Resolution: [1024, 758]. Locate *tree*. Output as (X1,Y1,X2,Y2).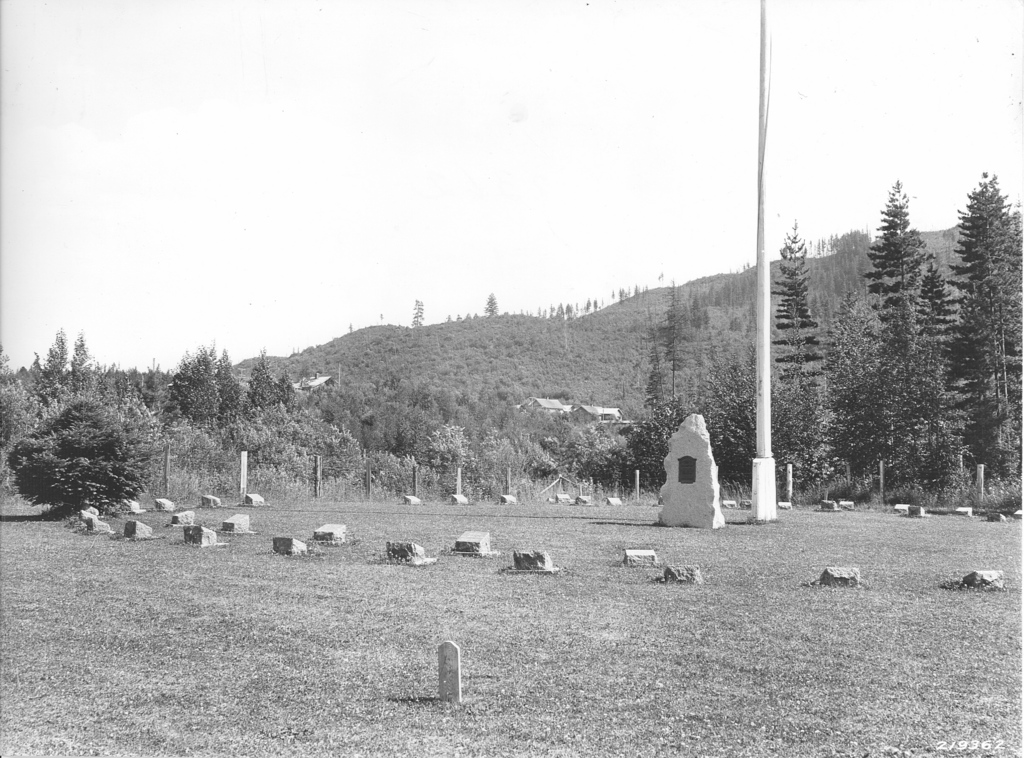
(698,330,781,472).
